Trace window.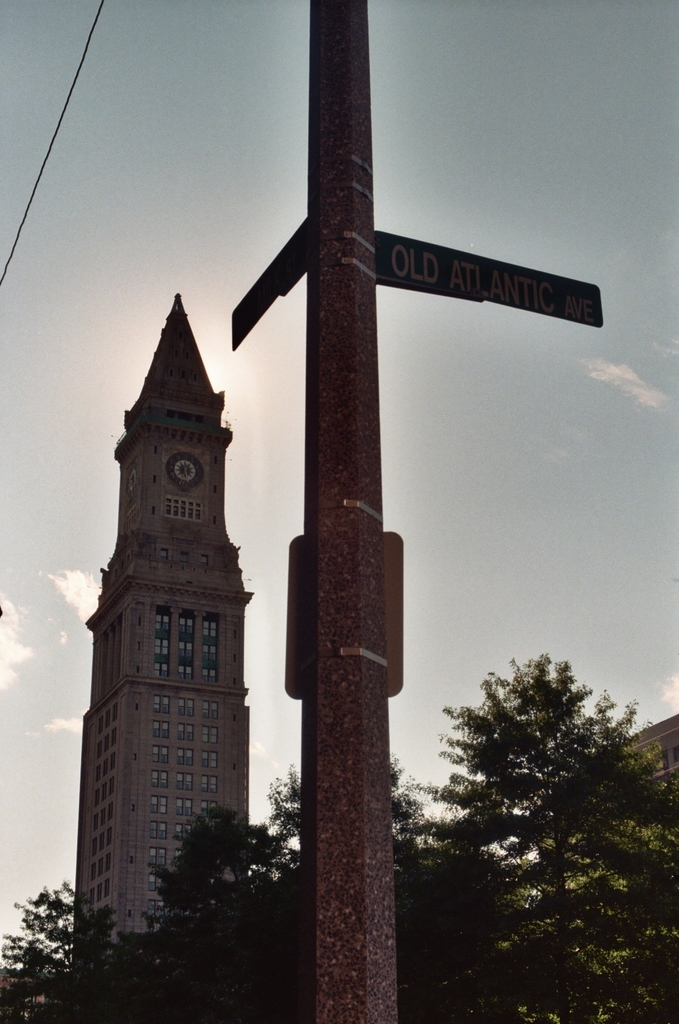
Traced to [x1=181, y1=614, x2=193, y2=684].
